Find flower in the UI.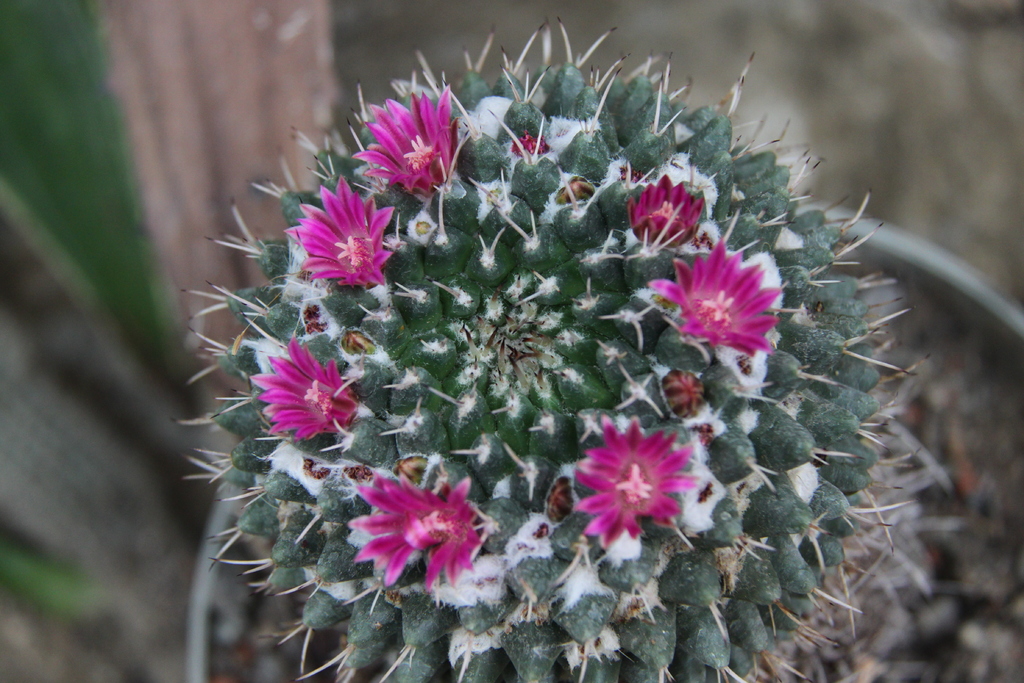
UI element at left=301, top=293, right=346, bottom=347.
